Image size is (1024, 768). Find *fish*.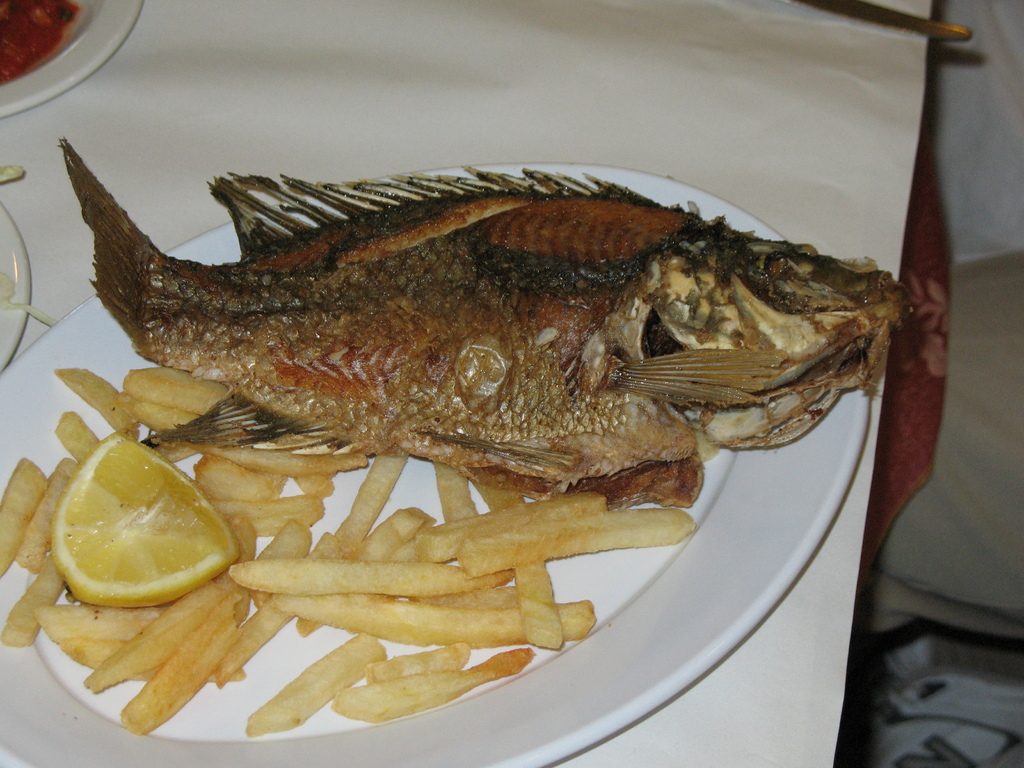
58, 134, 915, 508.
